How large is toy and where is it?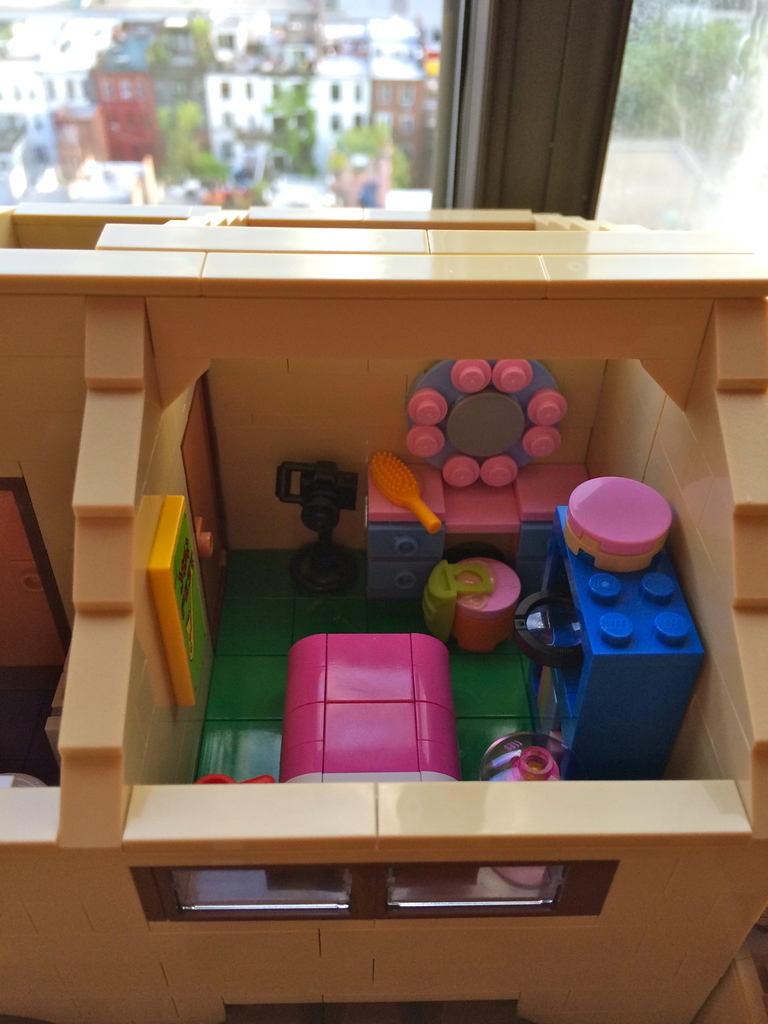
Bounding box: bbox(419, 557, 520, 652).
